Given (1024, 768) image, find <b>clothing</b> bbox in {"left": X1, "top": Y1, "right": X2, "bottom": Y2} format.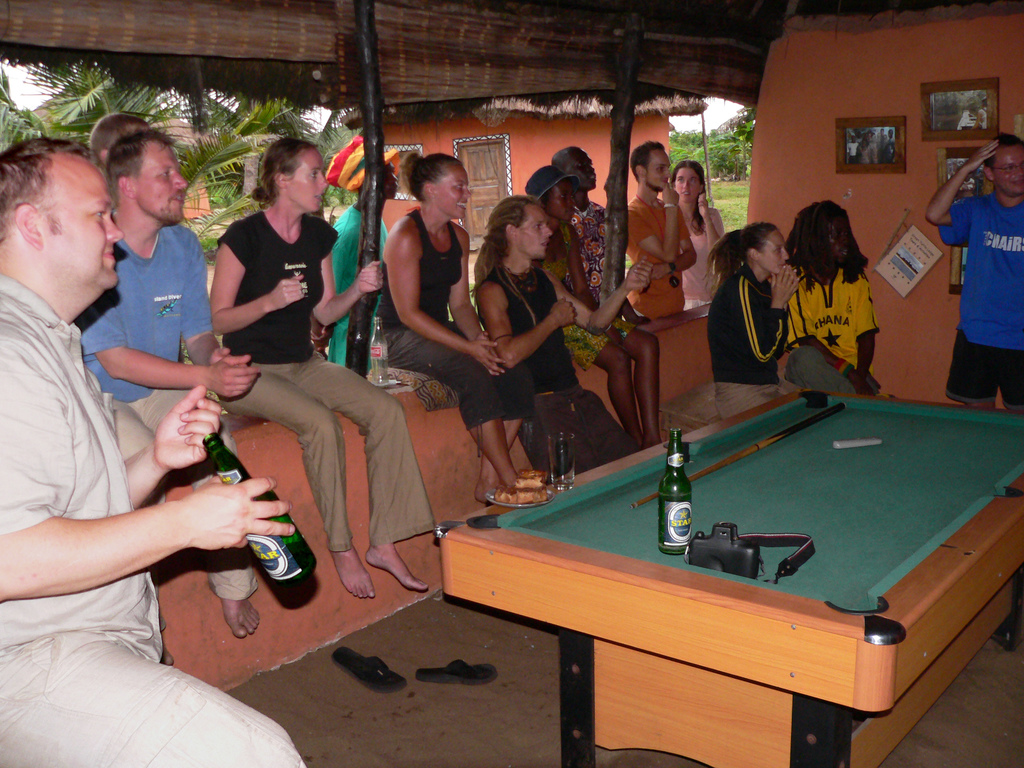
{"left": 945, "top": 122, "right": 1023, "bottom": 403}.
